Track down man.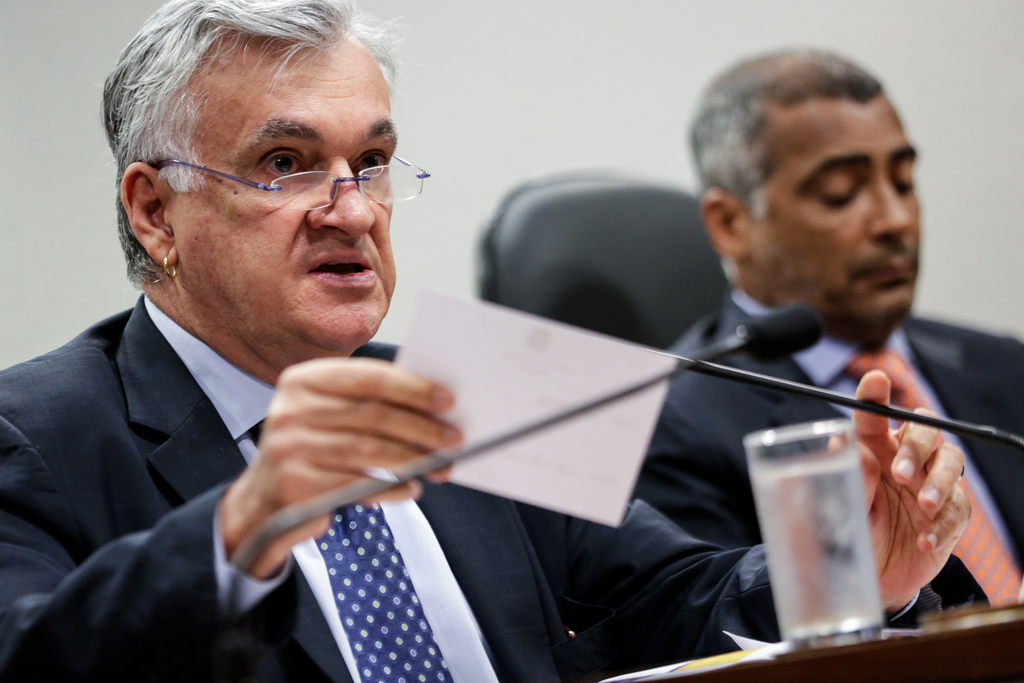
Tracked to BBox(35, 54, 798, 657).
